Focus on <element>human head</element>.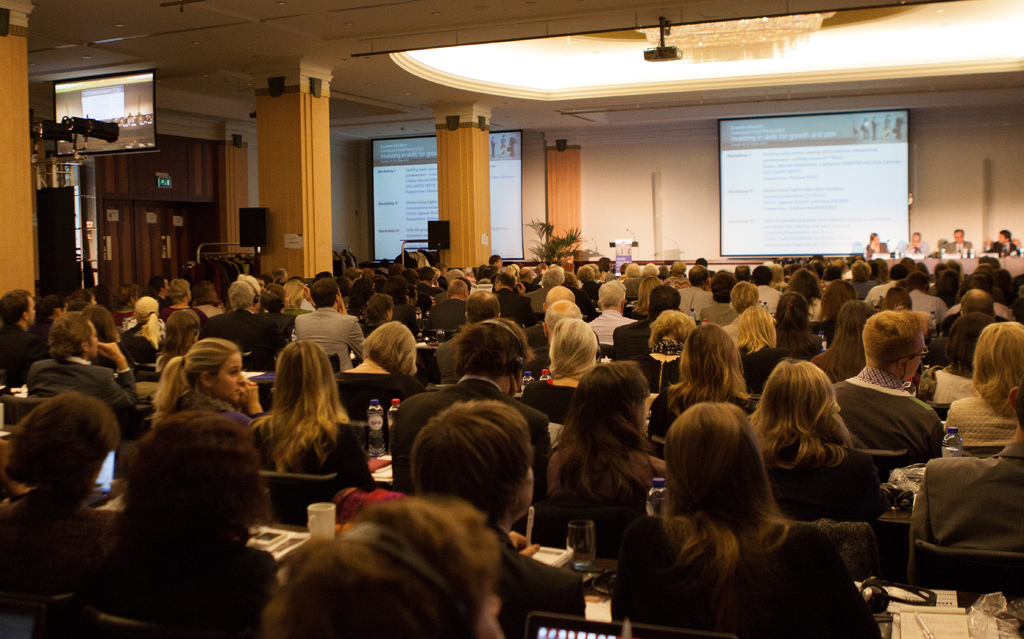
Focused at BBox(538, 270, 568, 296).
